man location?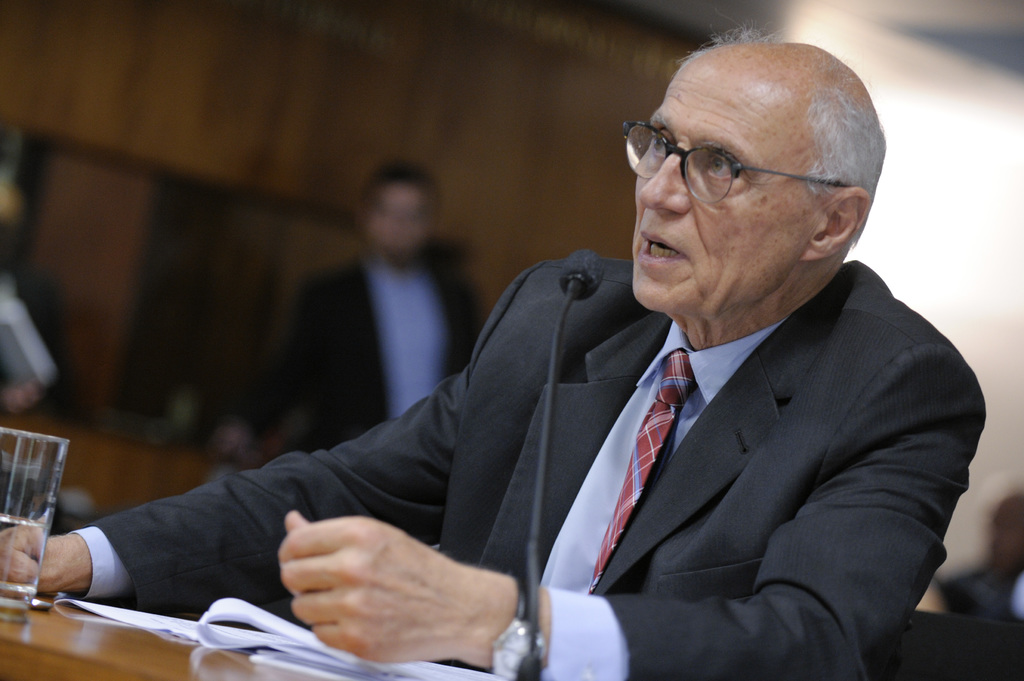
{"left": 88, "top": 126, "right": 925, "bottom": 673}
